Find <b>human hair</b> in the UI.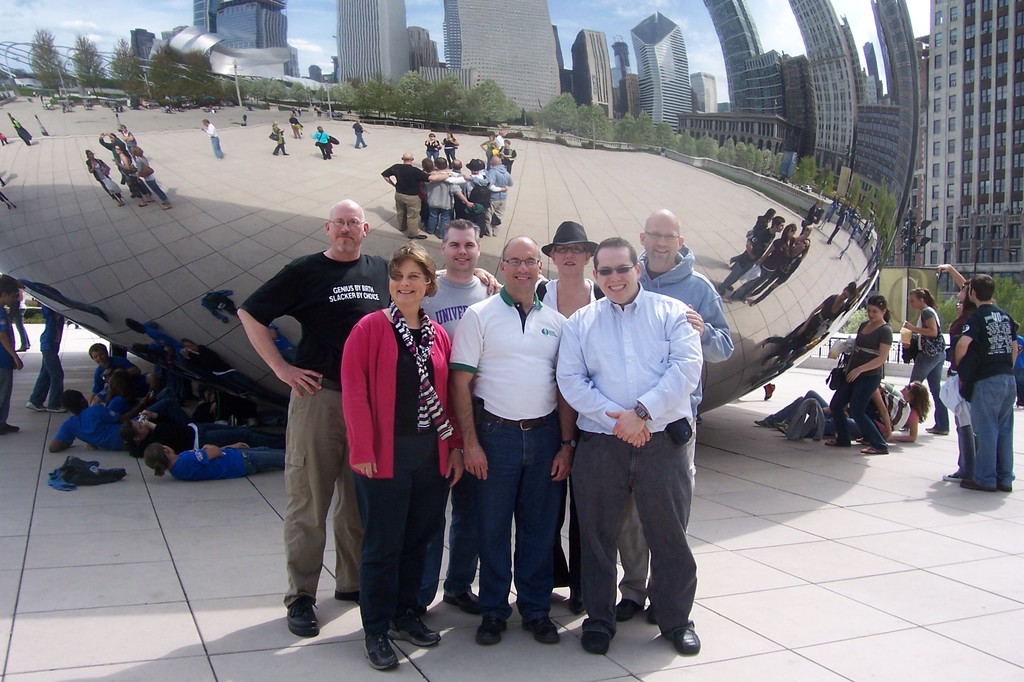
UI element at 909 285 938 312.
